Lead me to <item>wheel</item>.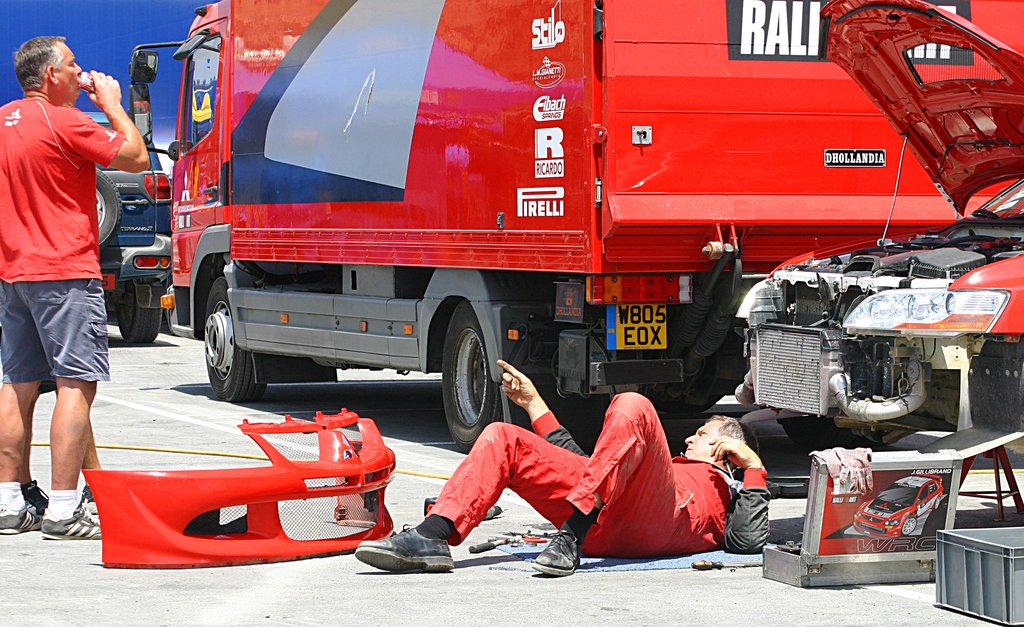
Lead to rect(934, 498, 941, 510).
